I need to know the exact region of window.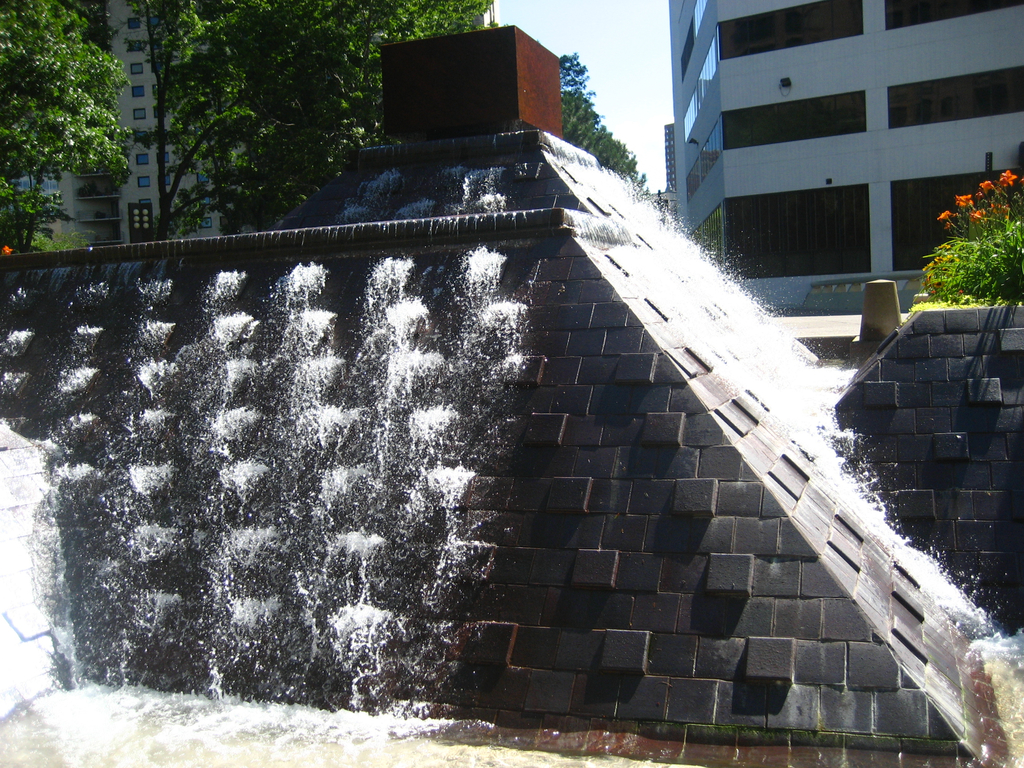
Region: bbox(891, 166, 1023, 271).
